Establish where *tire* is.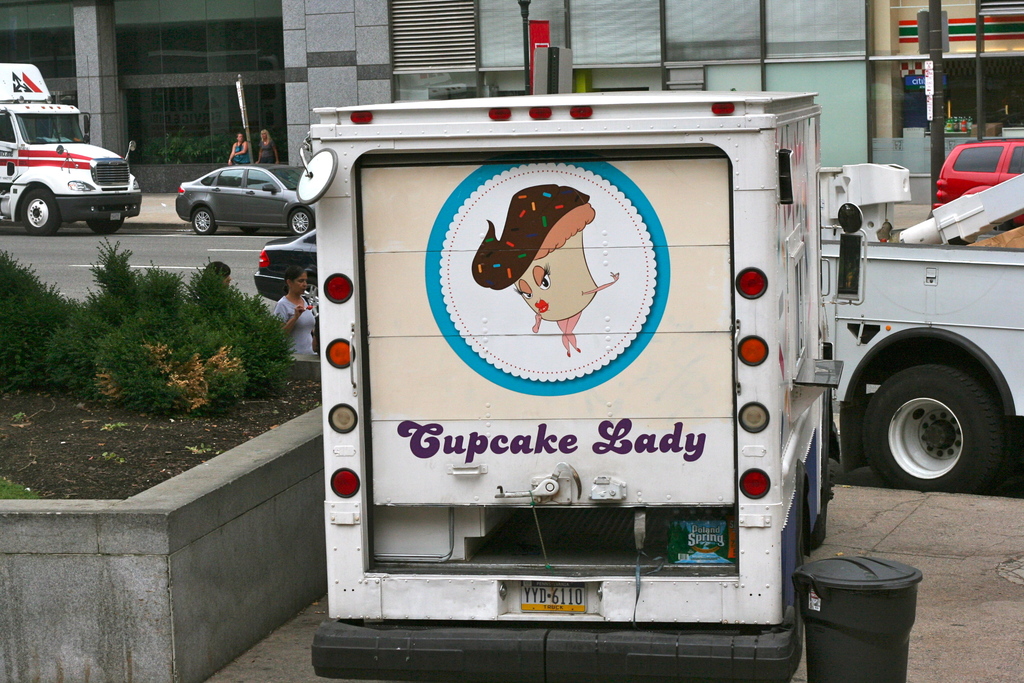
Established at bbox=(855, 350, 1006, 494).
